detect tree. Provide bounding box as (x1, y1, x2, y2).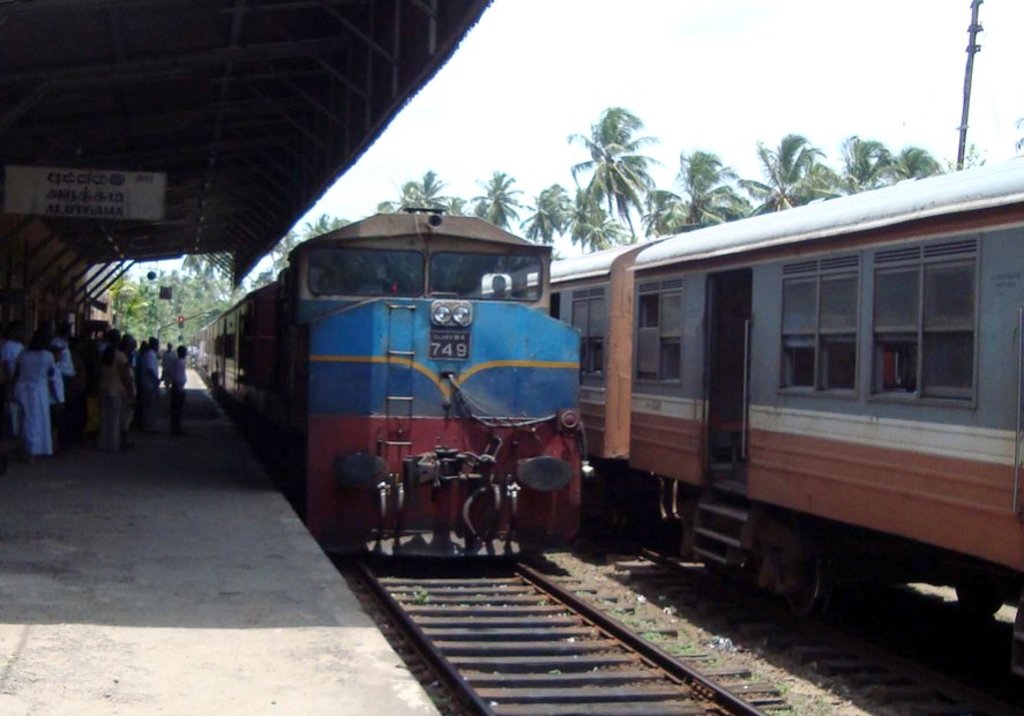
(888, 147, 969, 191).
